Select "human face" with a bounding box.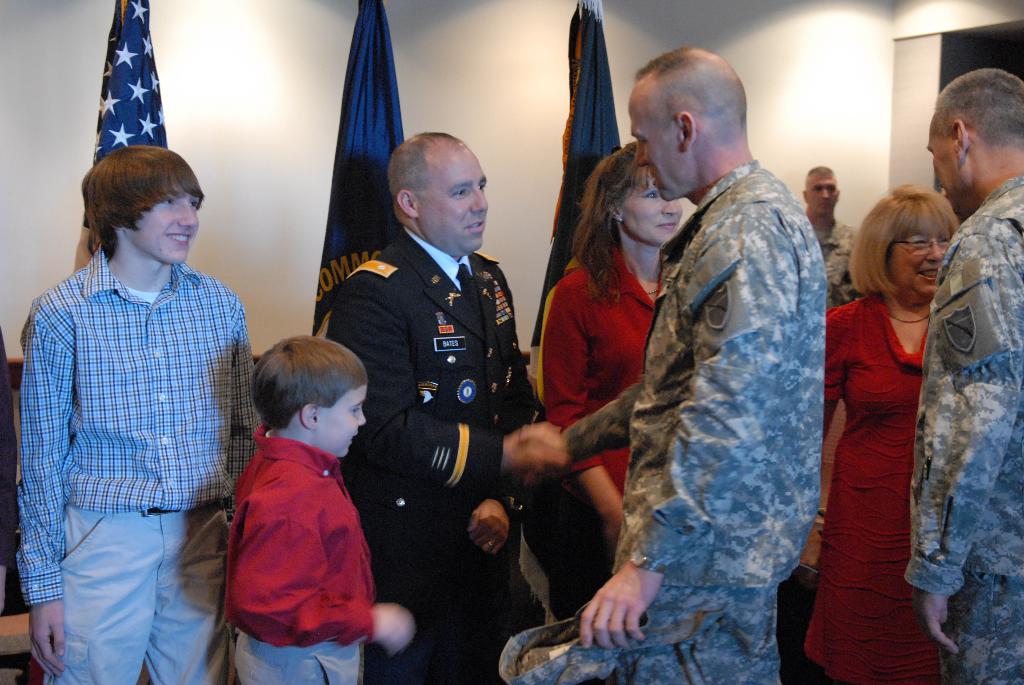
bbox=(129, 190, 196, 270).
